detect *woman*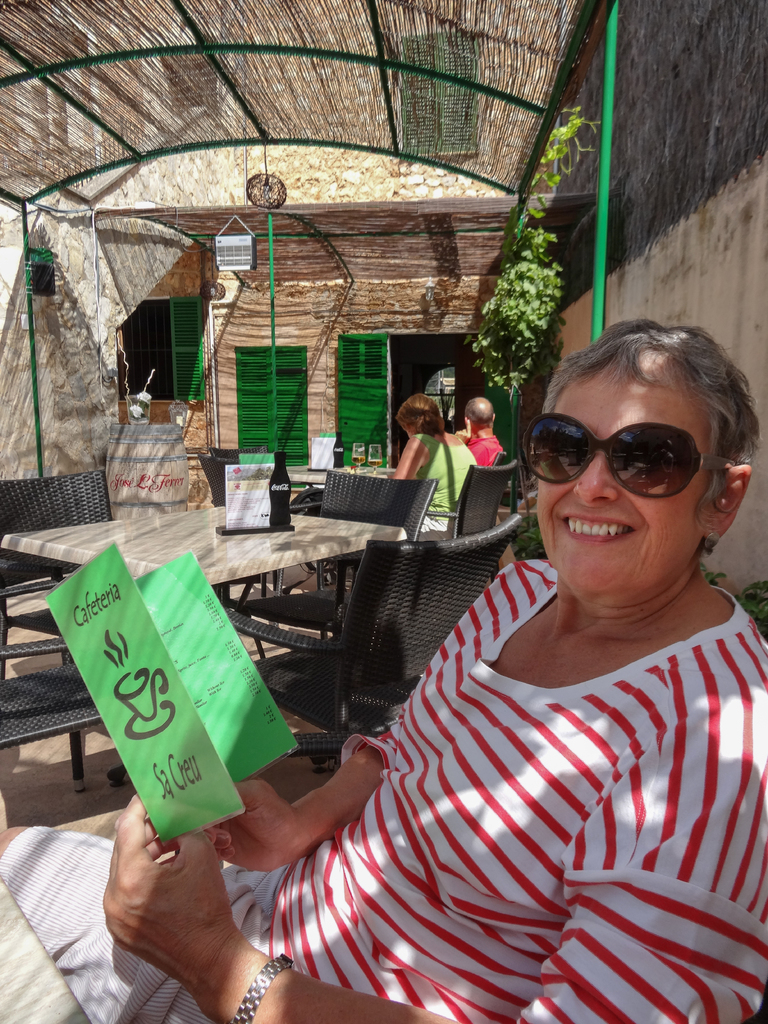
detection(385, 393, 483, 534)
